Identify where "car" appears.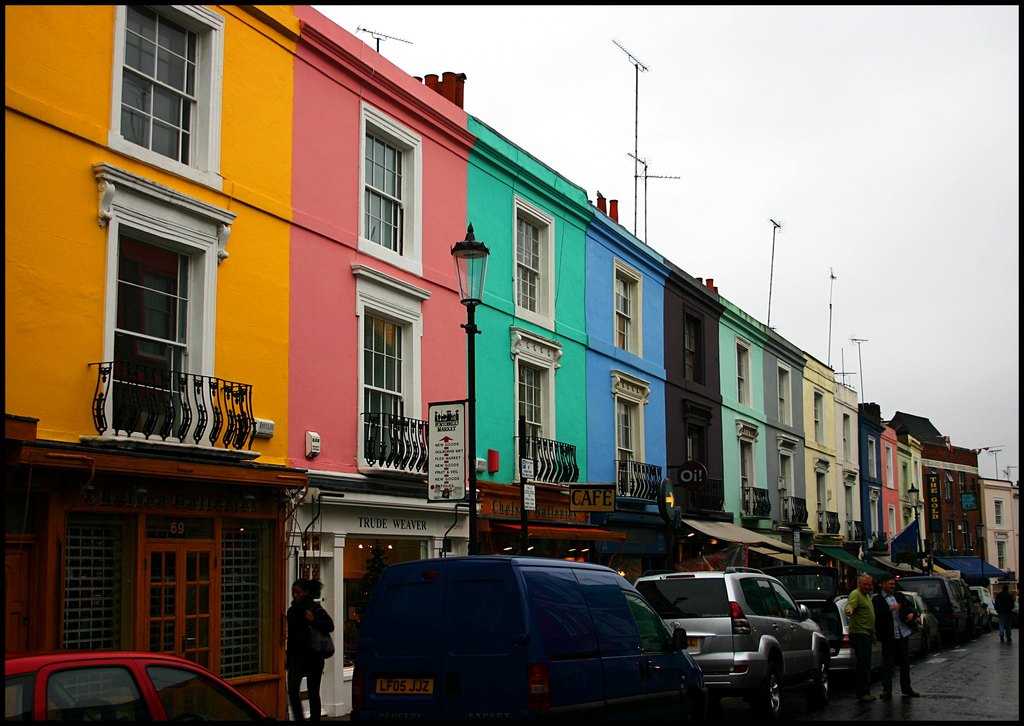
Appears at [x1=898, y1=578, x2=973, y2=639].
